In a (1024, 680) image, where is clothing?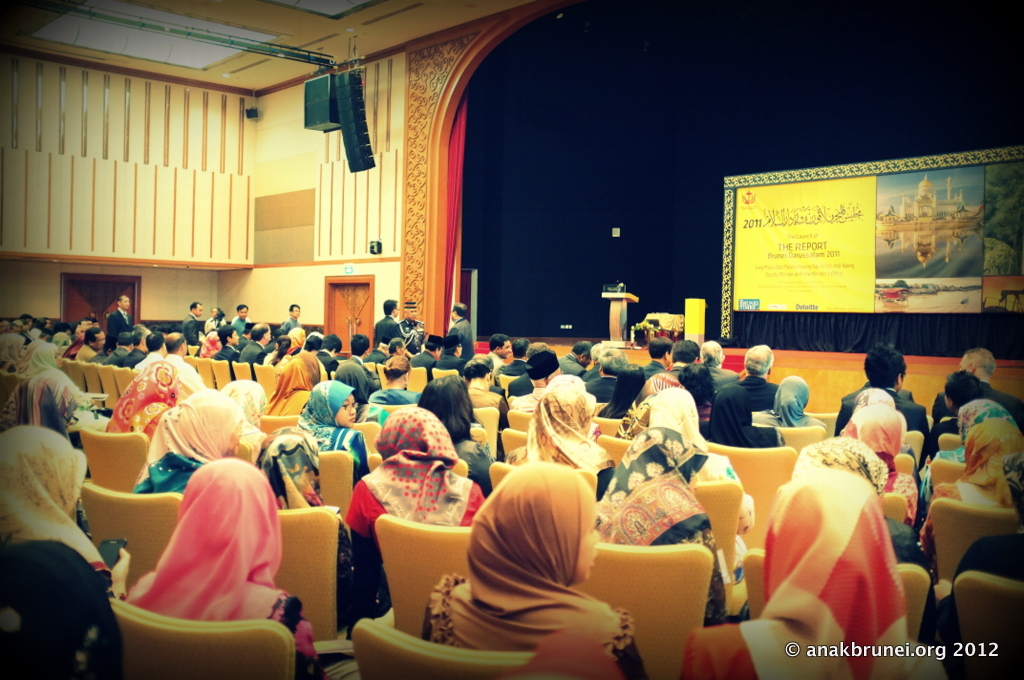
region(6, 335, 85, 425).
